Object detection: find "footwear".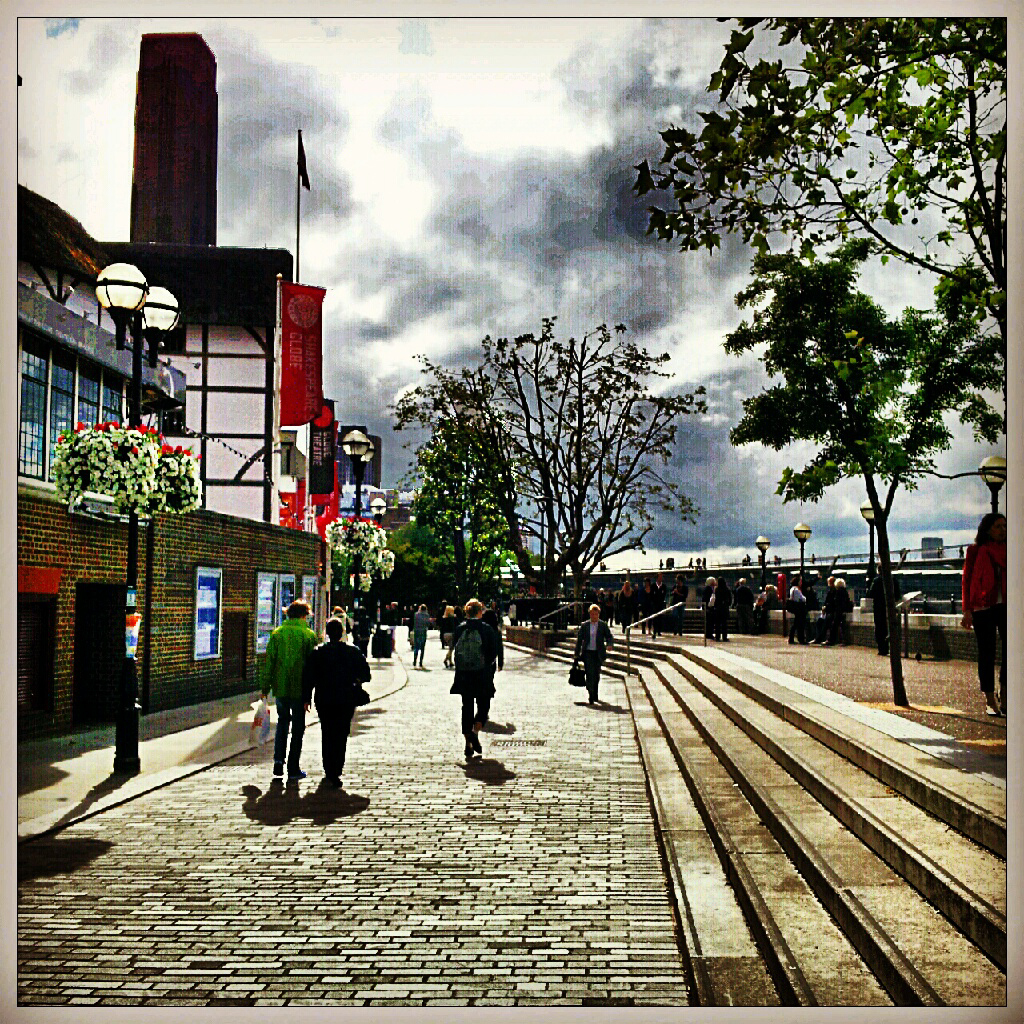
box=[274, 756, 280, 770].
